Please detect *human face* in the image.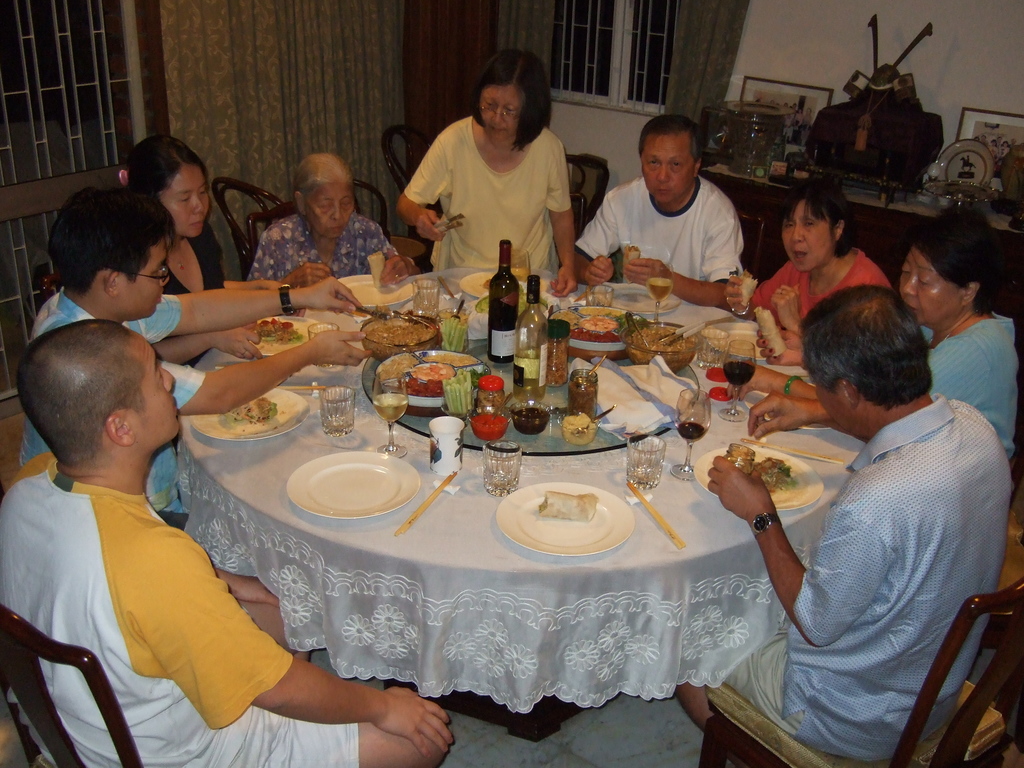
BBox(780, 198, 825, 277).
